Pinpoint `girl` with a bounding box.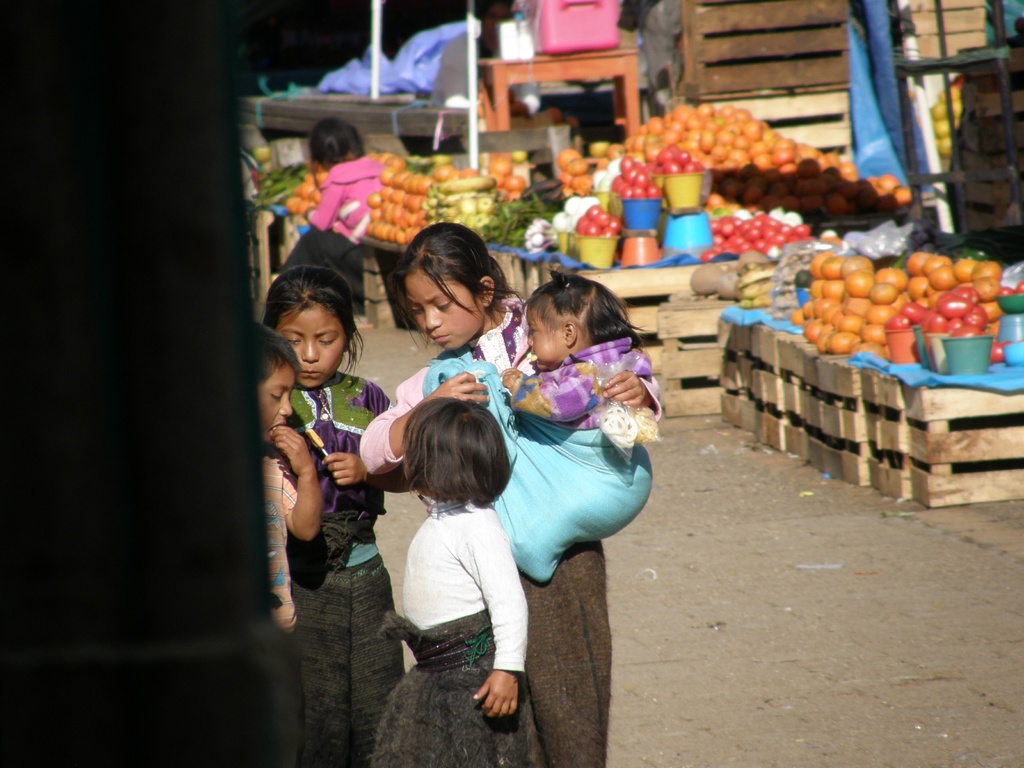
box(361, 221, 661, 767).
